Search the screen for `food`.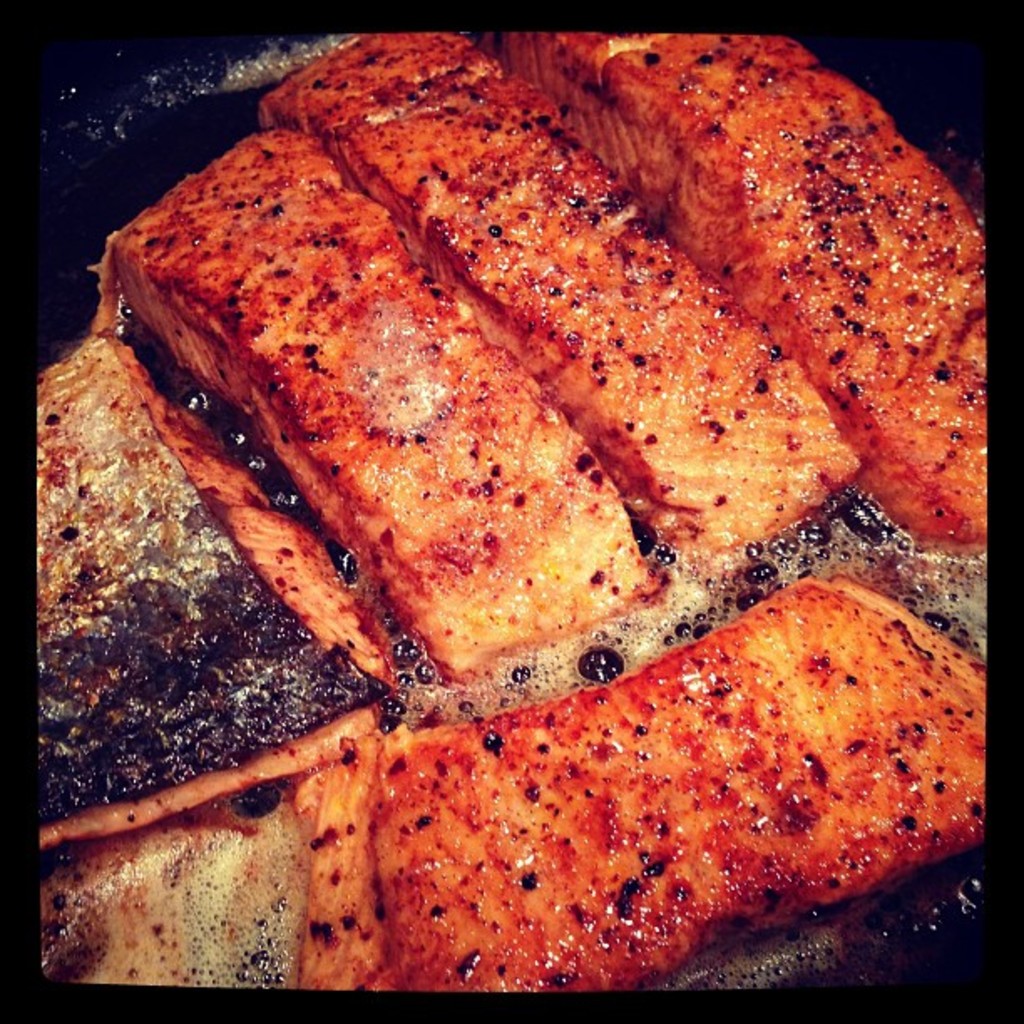
Found at [left=35, top=35, right=992, bottom=999].
